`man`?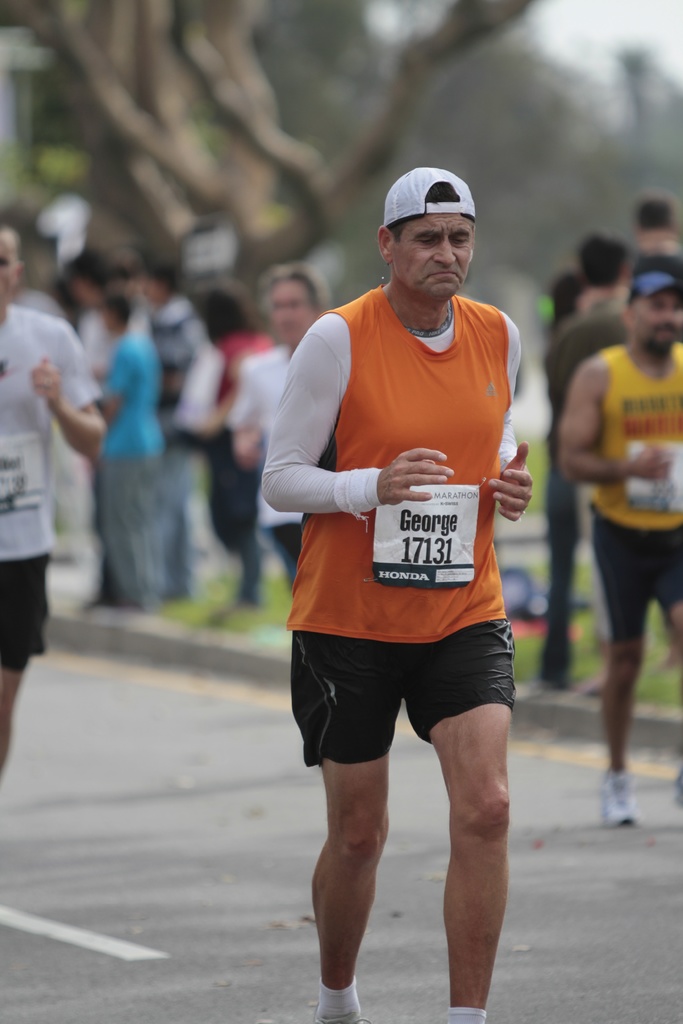
locate(0, 227, 108, 776)
